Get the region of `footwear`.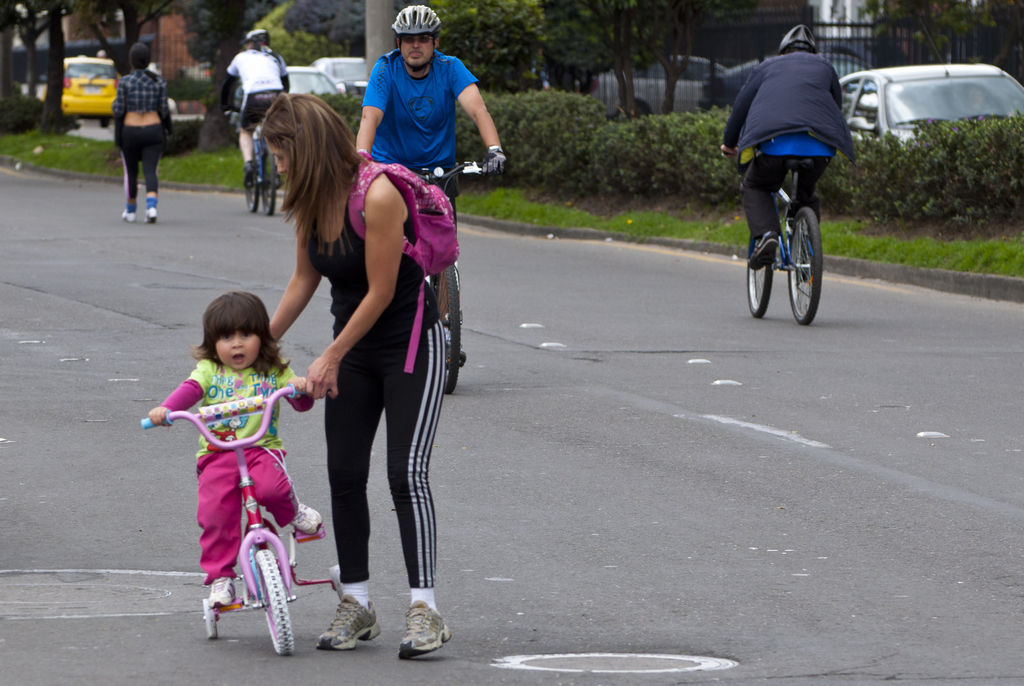
x1=746 y1=230 x2=780 y2=271.
